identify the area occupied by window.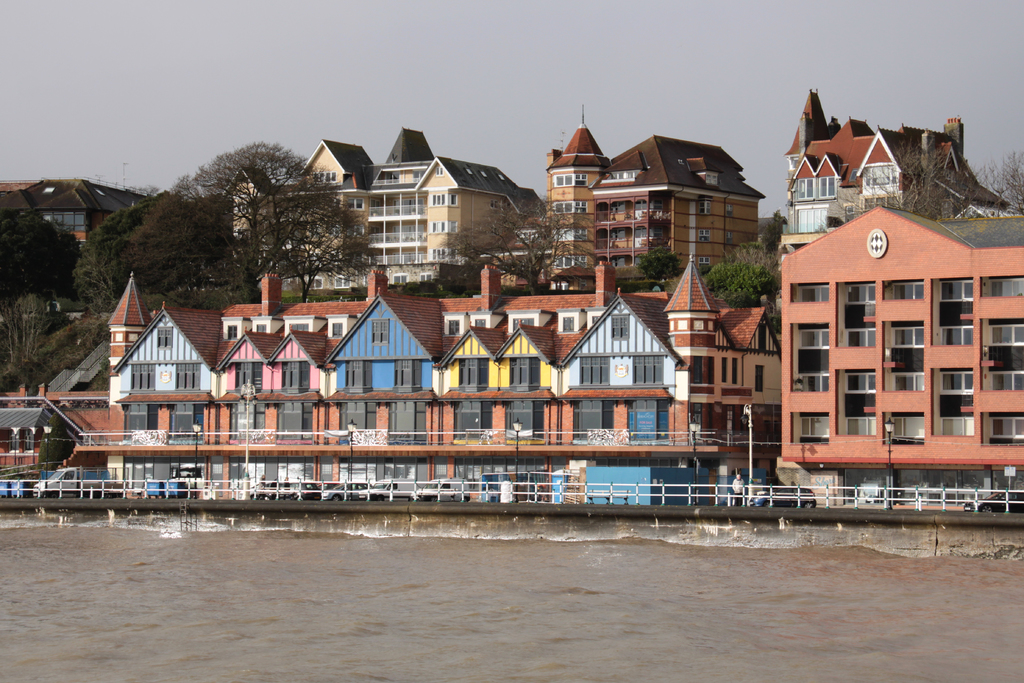
Area: [x1=276, y1=361, x2=312, y2=393].
